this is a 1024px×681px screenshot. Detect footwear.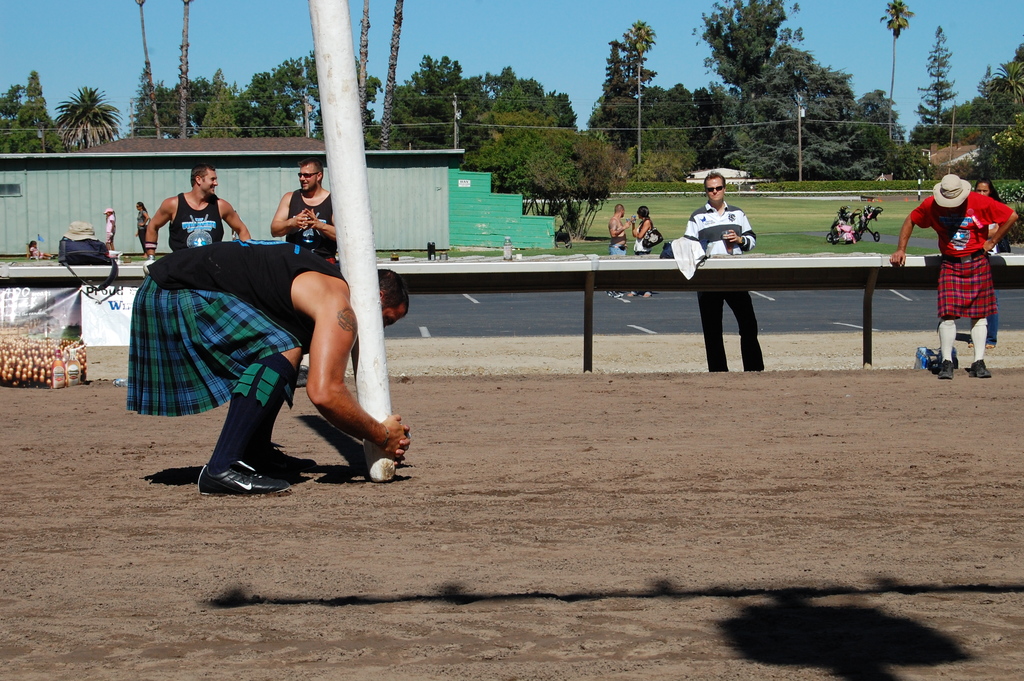
{"left": 968, "top": 359, "right": 993, "bottom": 377}.
